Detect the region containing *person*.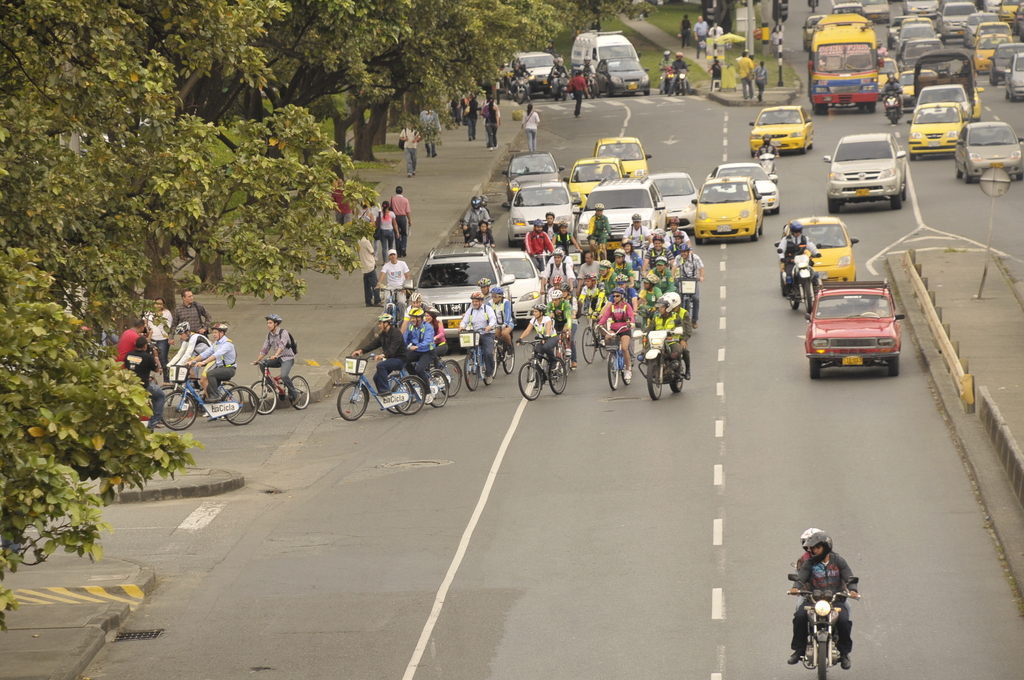
pyautogui.locateOnScreen(665, 54, 692, 96).
